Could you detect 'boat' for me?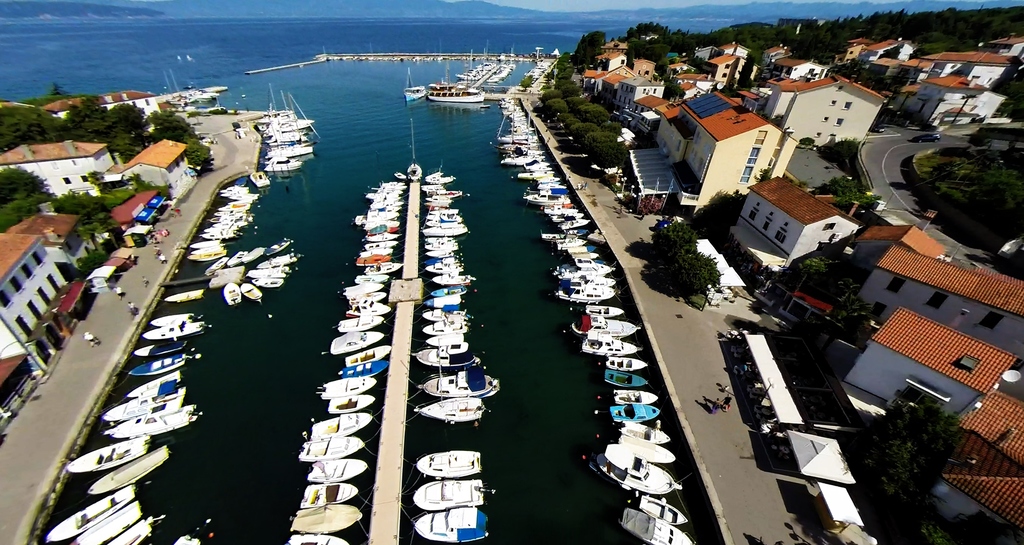
Detection result: bbox=(283, 534, 354, 544).
